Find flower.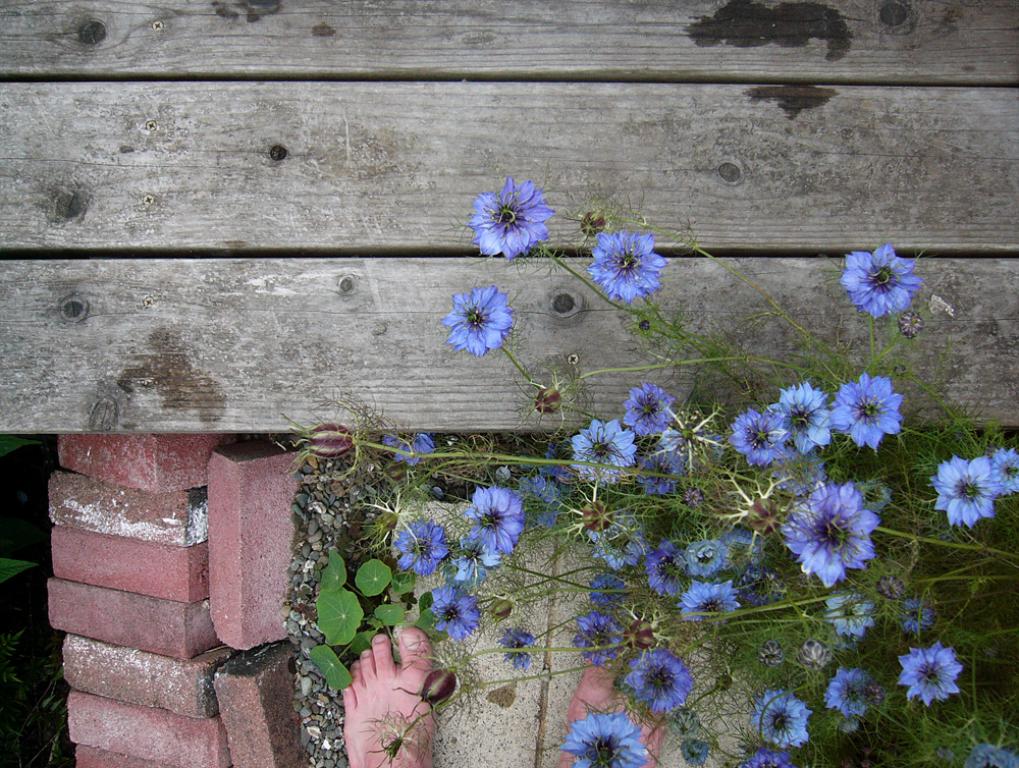
887:645:959:703.
